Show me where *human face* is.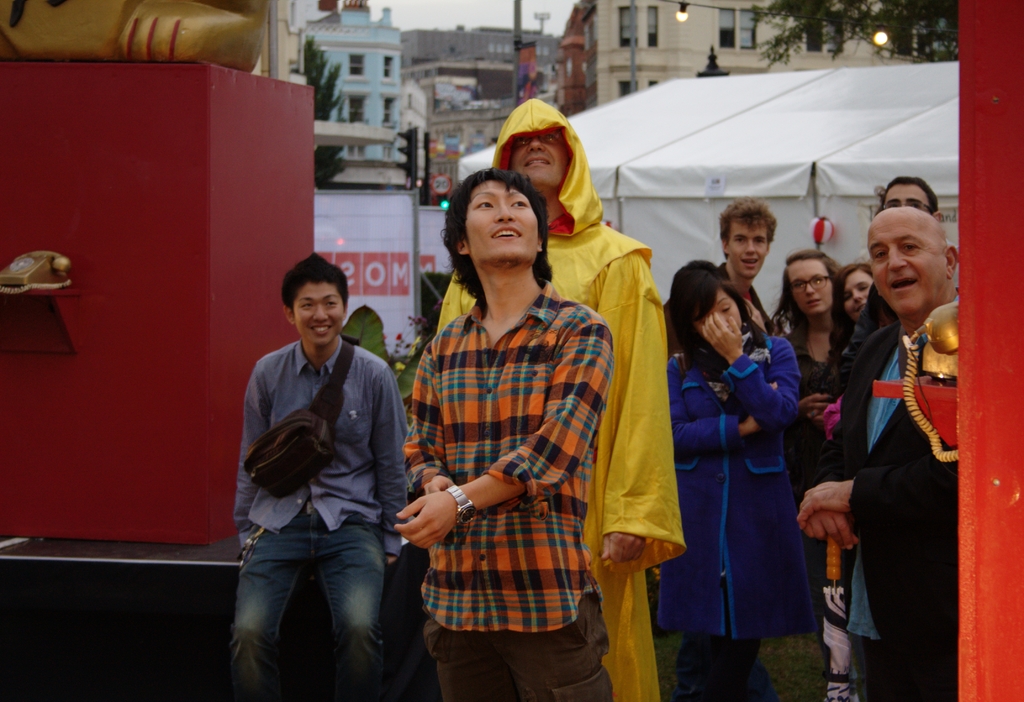
*human face* is at (729, 218, 771, 280).
